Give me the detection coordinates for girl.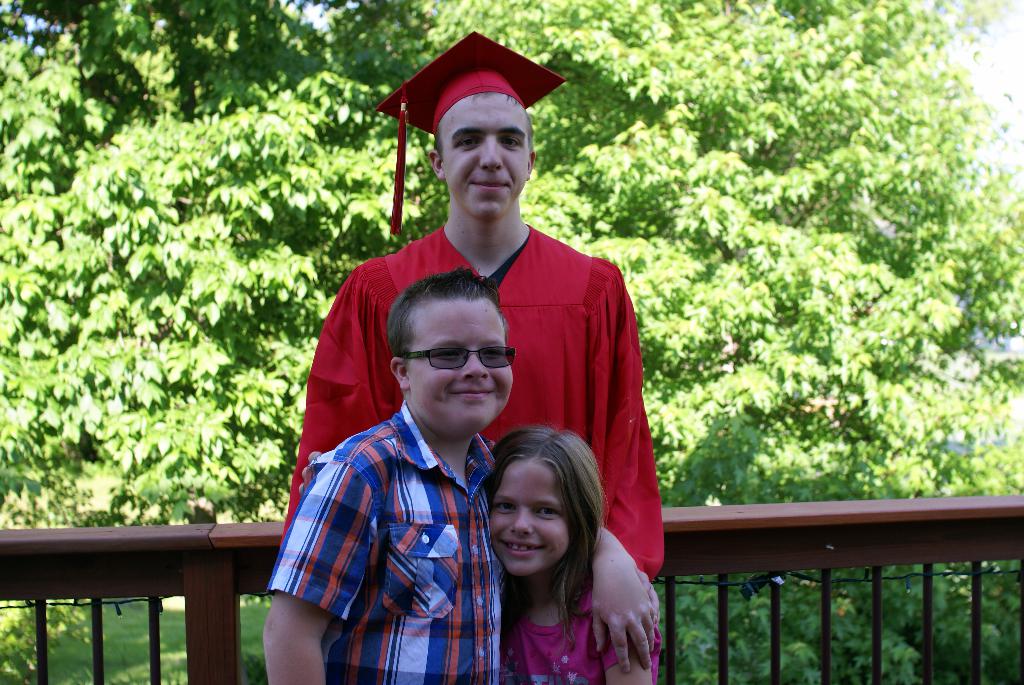
locate(486, 417, 660, 684).
